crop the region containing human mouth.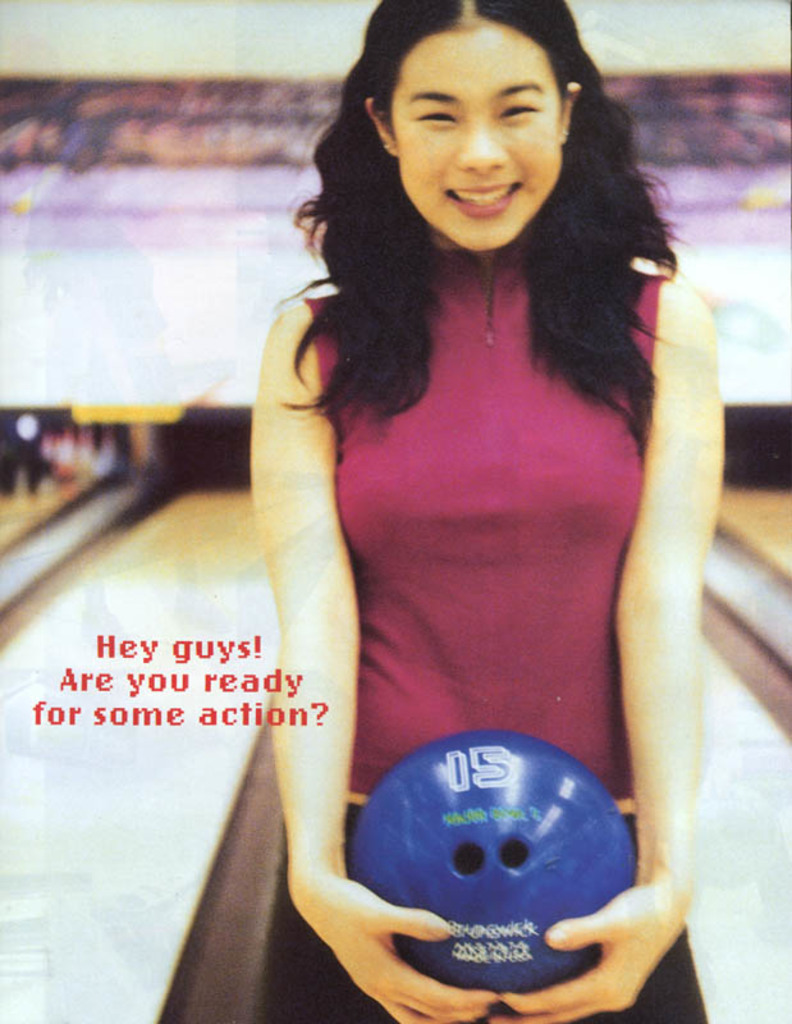
Crop region: region(448, 187, 519, 216).
